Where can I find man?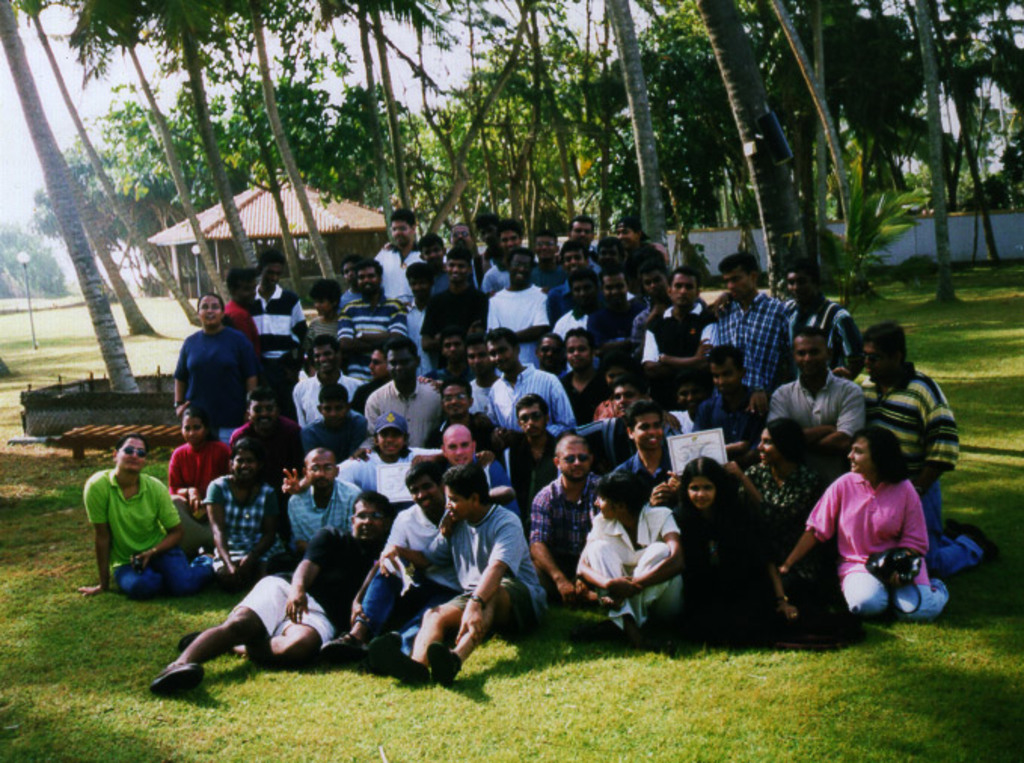
You can find it at select_region(454, 223, 474, 255).
